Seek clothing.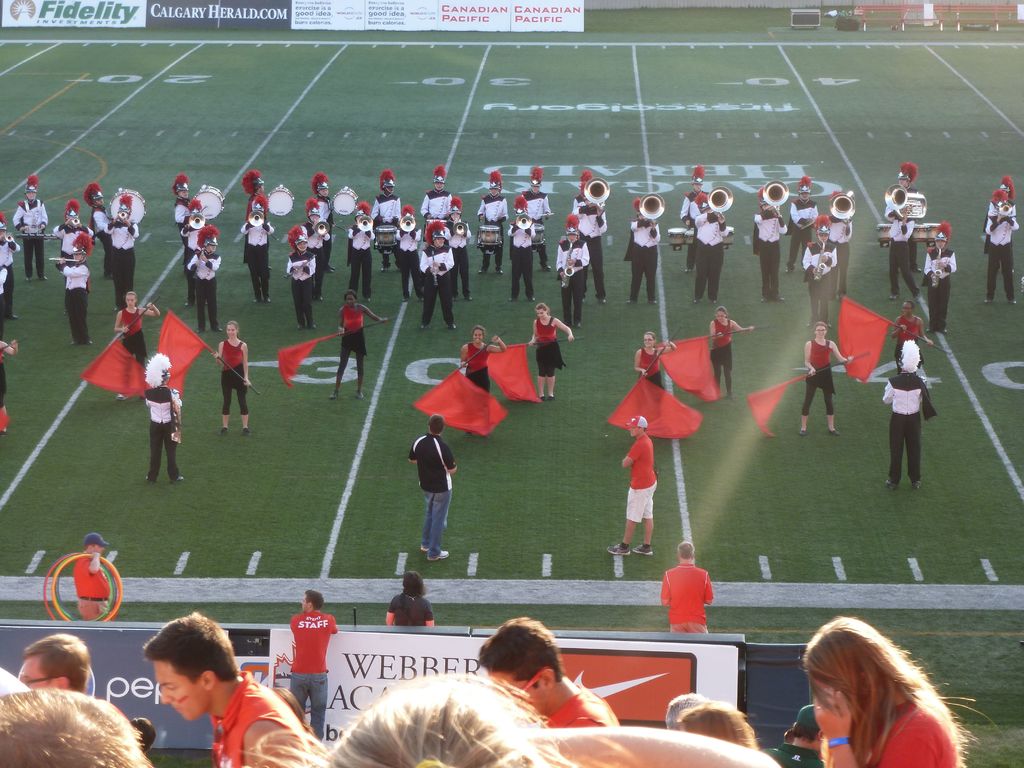
BBox(888, 220, 916, 299).
